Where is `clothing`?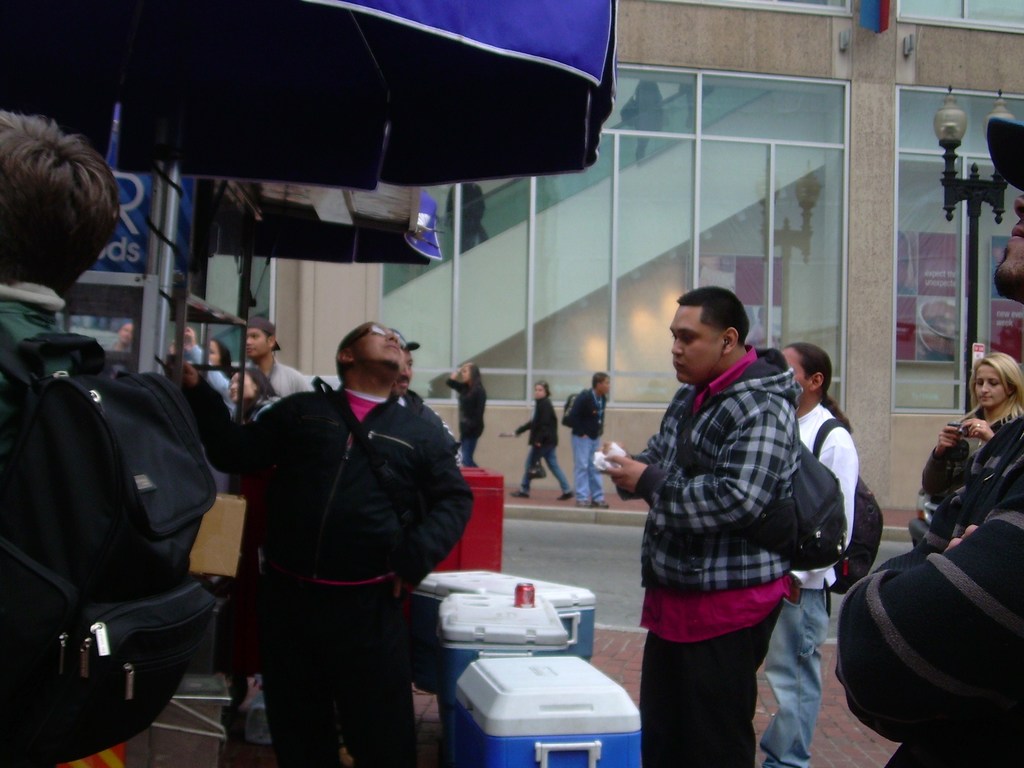
(x1=516, y1=394, x2=561, y2=437).
